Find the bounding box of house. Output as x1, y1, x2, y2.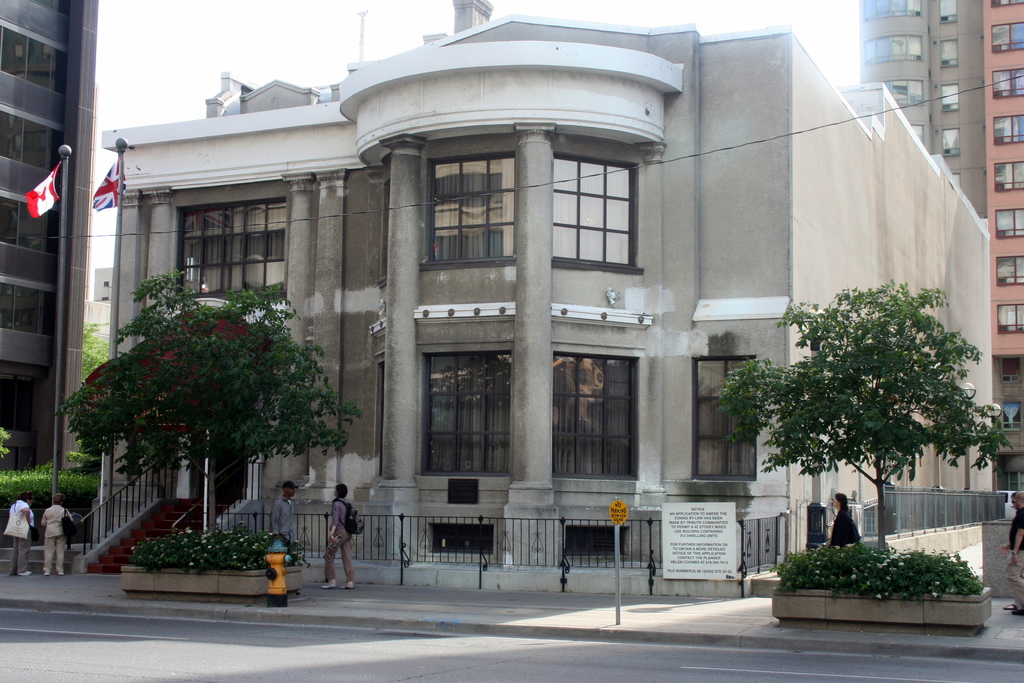
995, 0, 1023, 468.
